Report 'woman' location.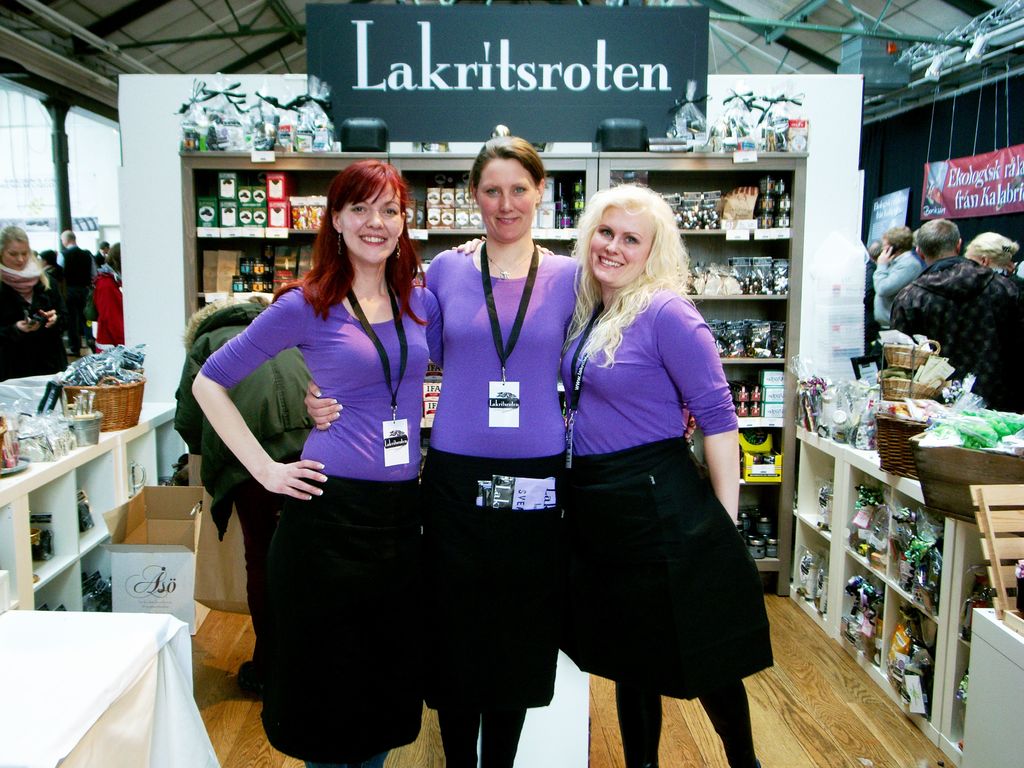
Report: {"x1": 964, "y1": 230, "x2": 1022, "y2": 273}.
